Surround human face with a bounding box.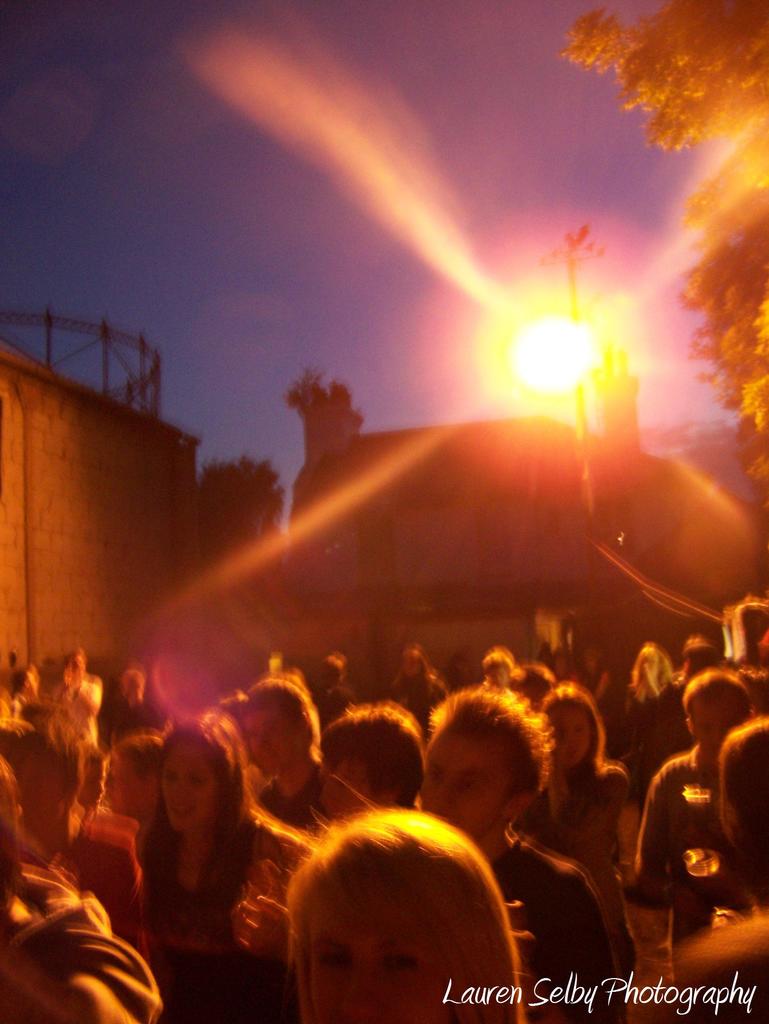
(x1=105, y1=753, x2=147, y2=815).
